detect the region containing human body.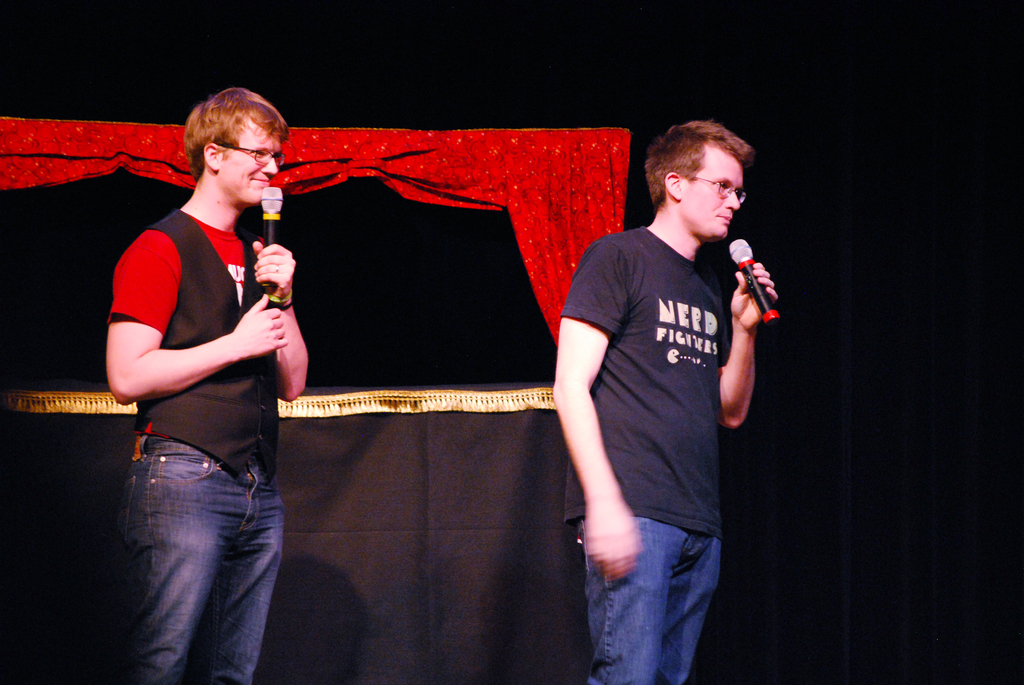
select_region(102, 189, 312, 684).
